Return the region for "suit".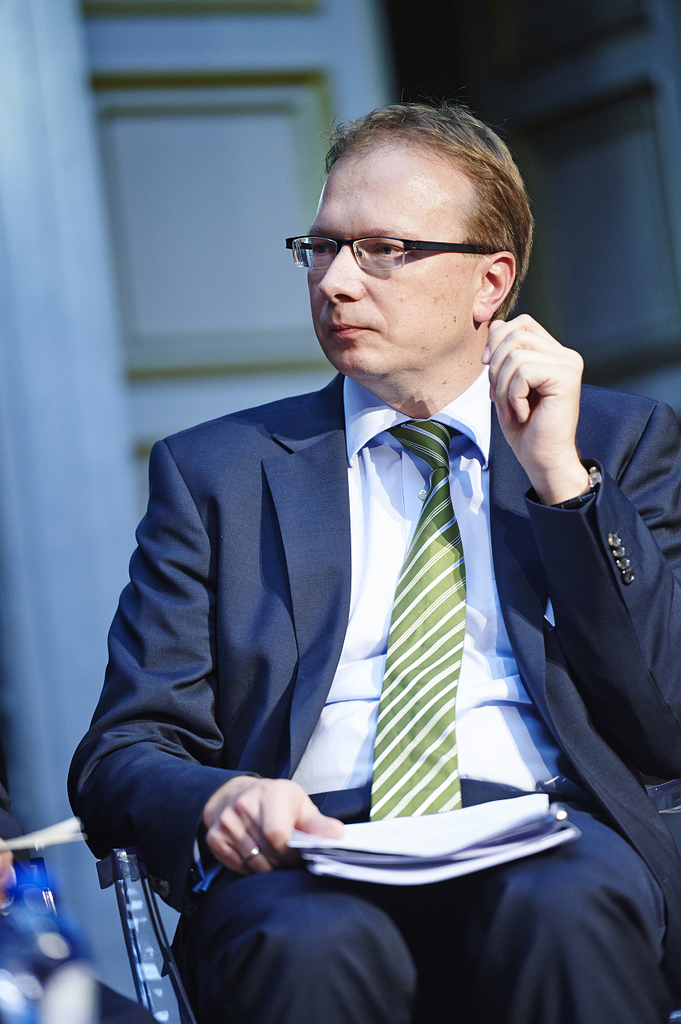
(66, 381, 680, 1022).
